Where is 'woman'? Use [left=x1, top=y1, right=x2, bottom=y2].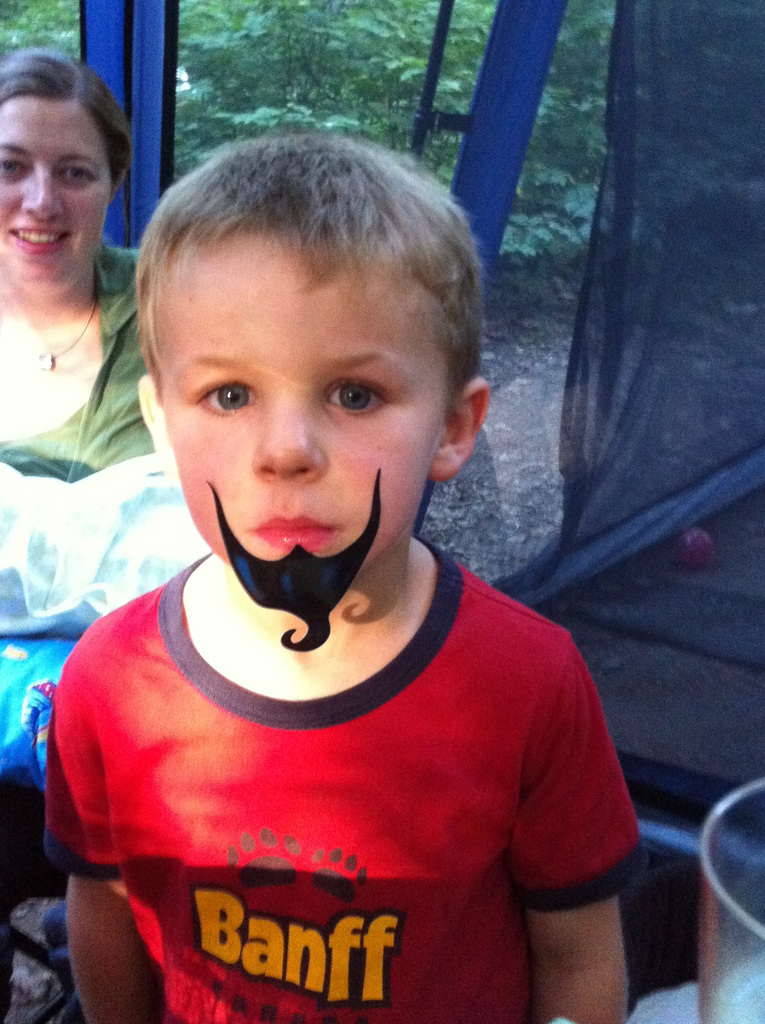
[left=0, top=44, right=147, bottom=486].
